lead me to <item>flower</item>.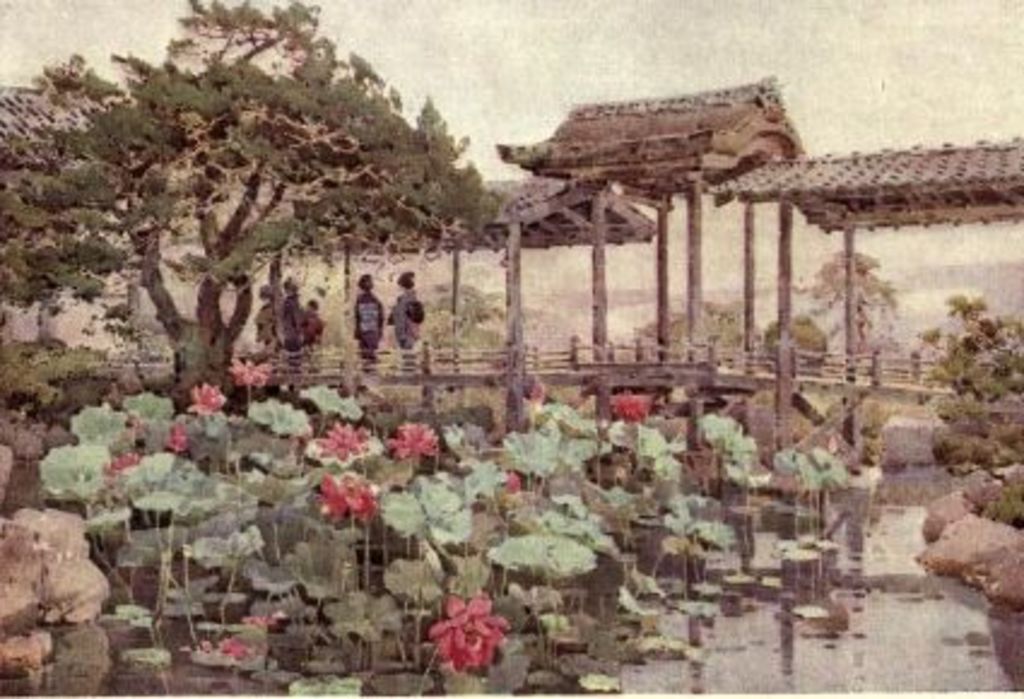
Lead to 393,419,439,456.
